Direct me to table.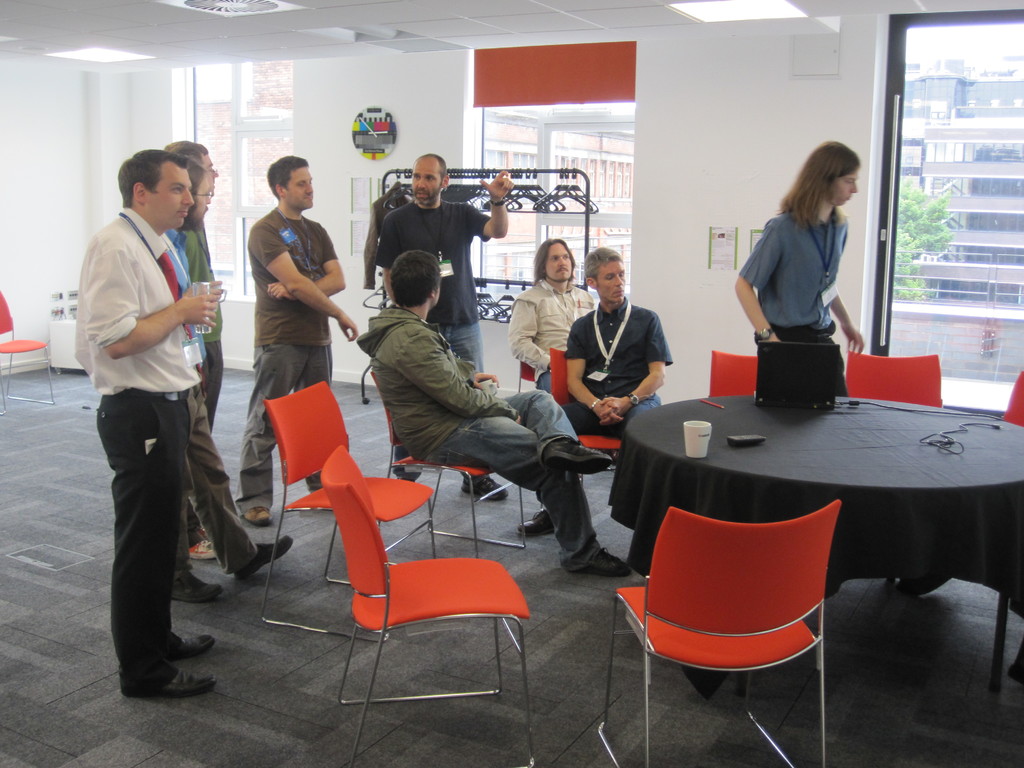
Direction: BBox(605, 365, 983, 685).
